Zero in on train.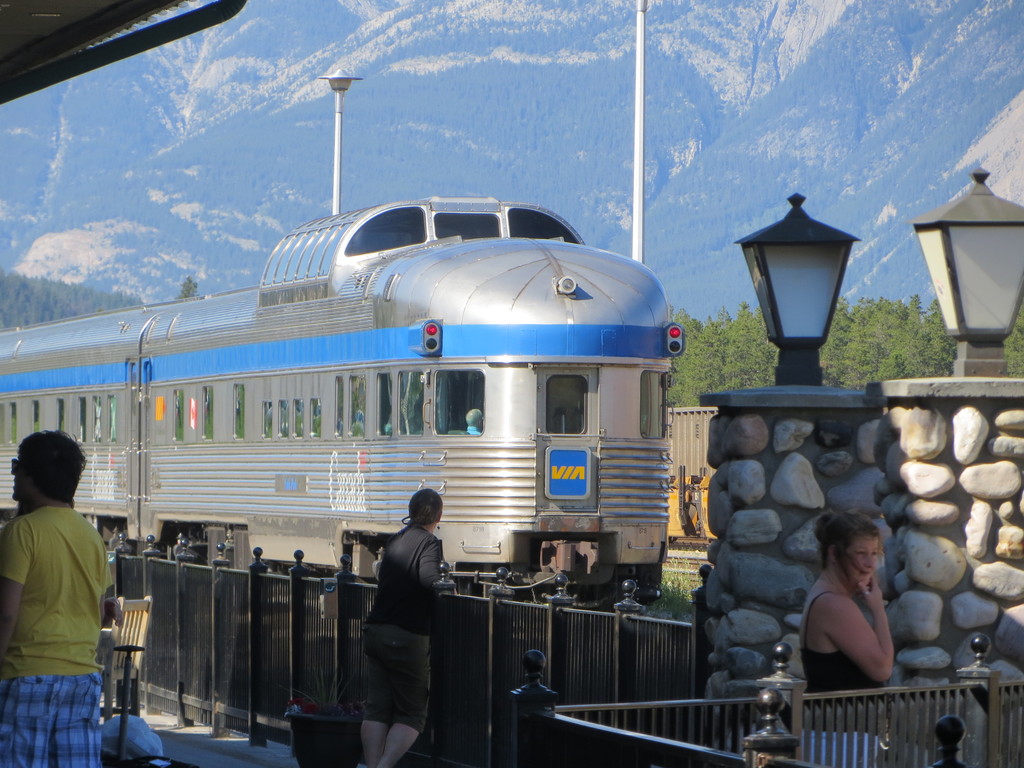
Zeroed in: box=[0, 195, 684, 641].
